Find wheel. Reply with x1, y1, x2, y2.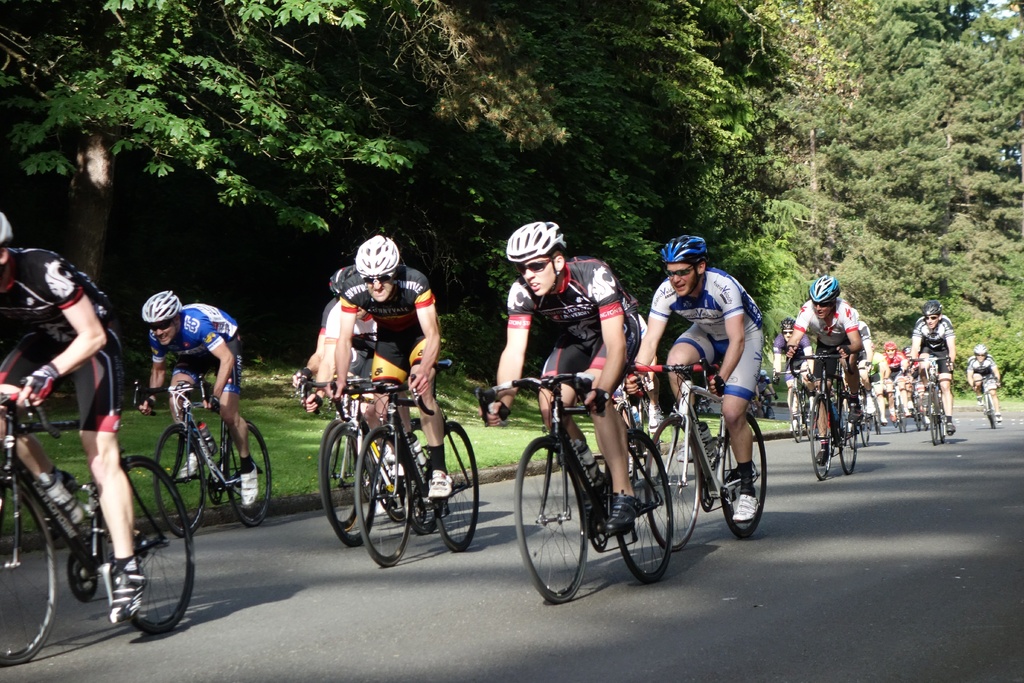
152, 423, 207, 537.
